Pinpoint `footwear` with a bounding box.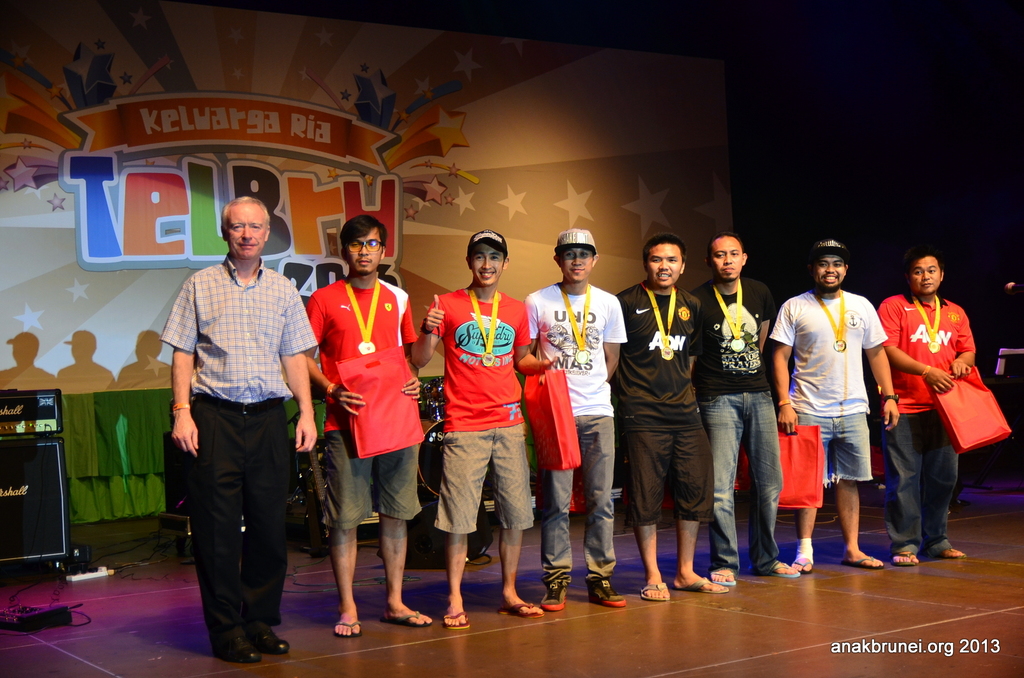
BBox(497, 599, 541, 615).
